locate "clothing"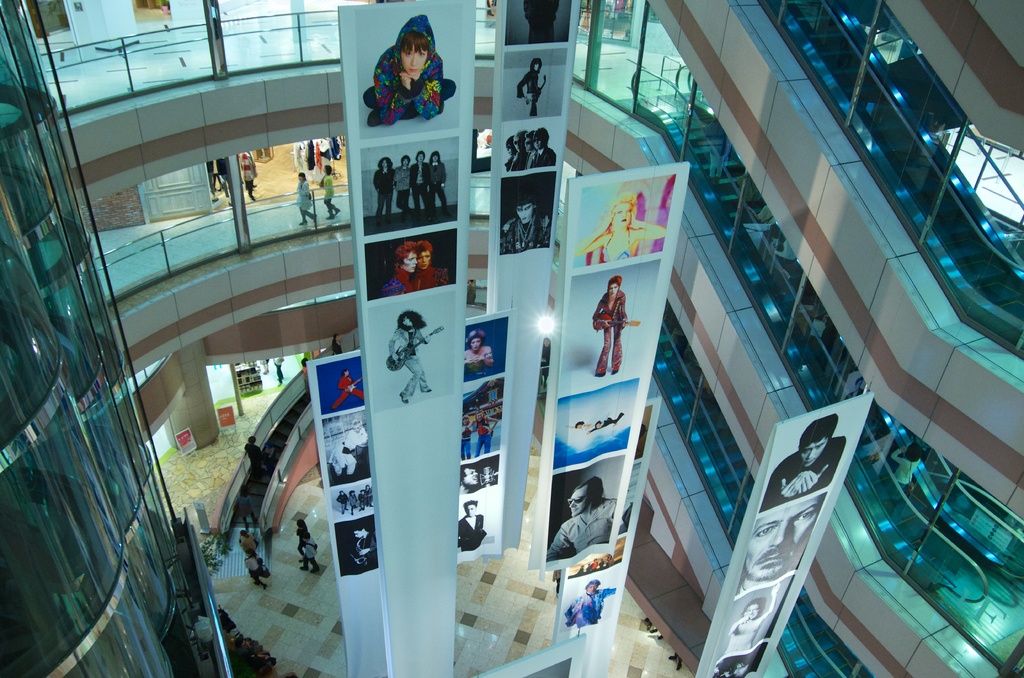
388, 327, 432, 398
